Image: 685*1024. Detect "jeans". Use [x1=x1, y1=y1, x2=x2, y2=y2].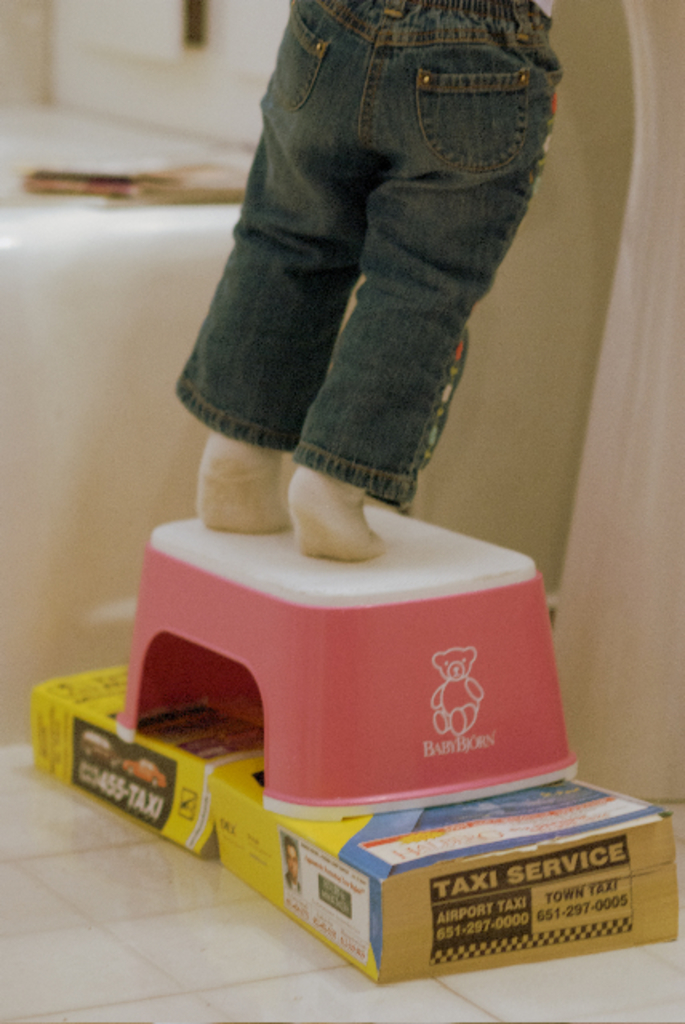
[x1=168, y1=10, x2=552, y2=533].
